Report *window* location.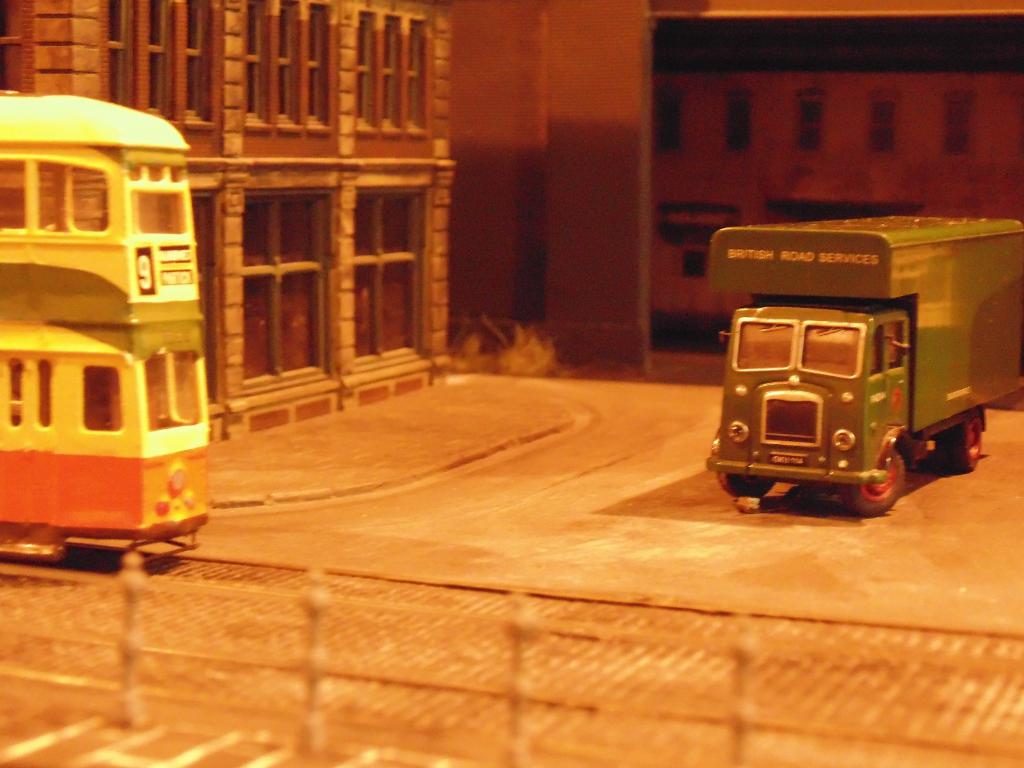
Report: crop(103, 0, 211, 120).
